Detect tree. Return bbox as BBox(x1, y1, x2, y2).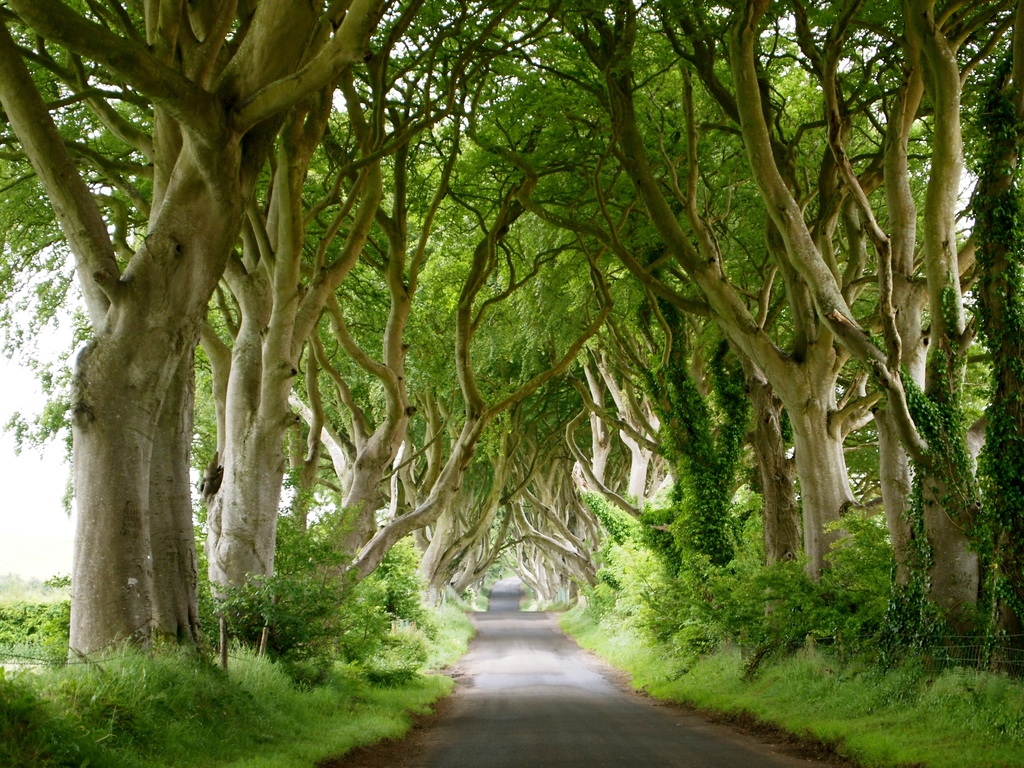
BBox(754, 0, 886, 647).
